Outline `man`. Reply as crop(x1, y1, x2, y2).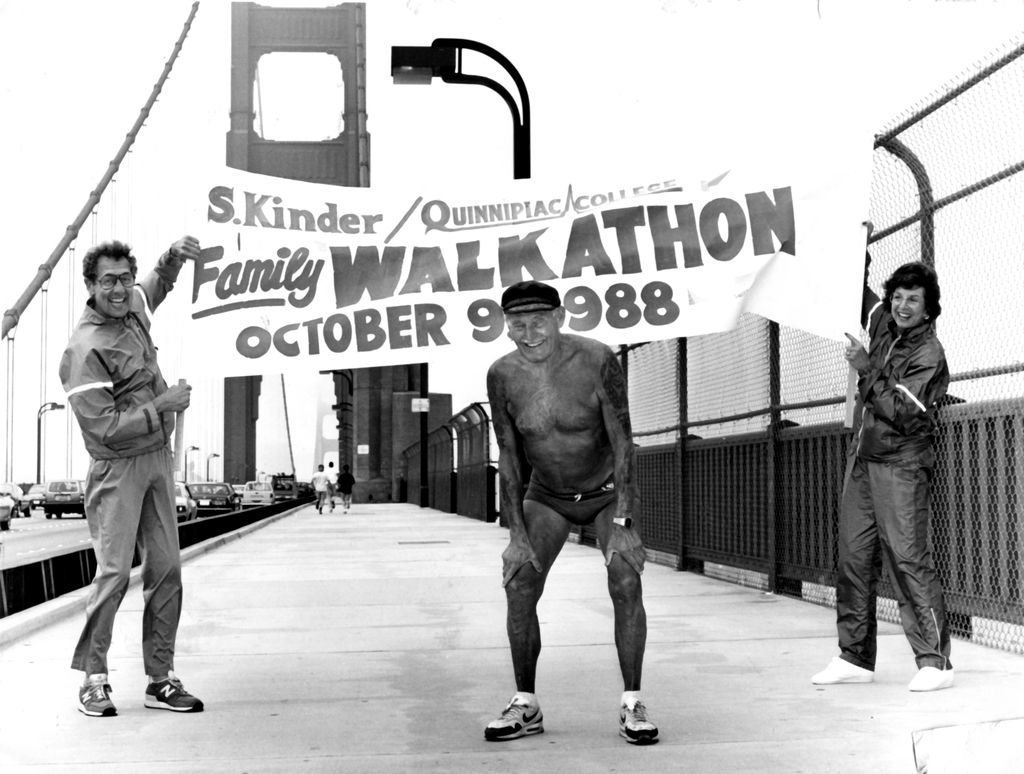
crop(54, 231, 199, 718).
